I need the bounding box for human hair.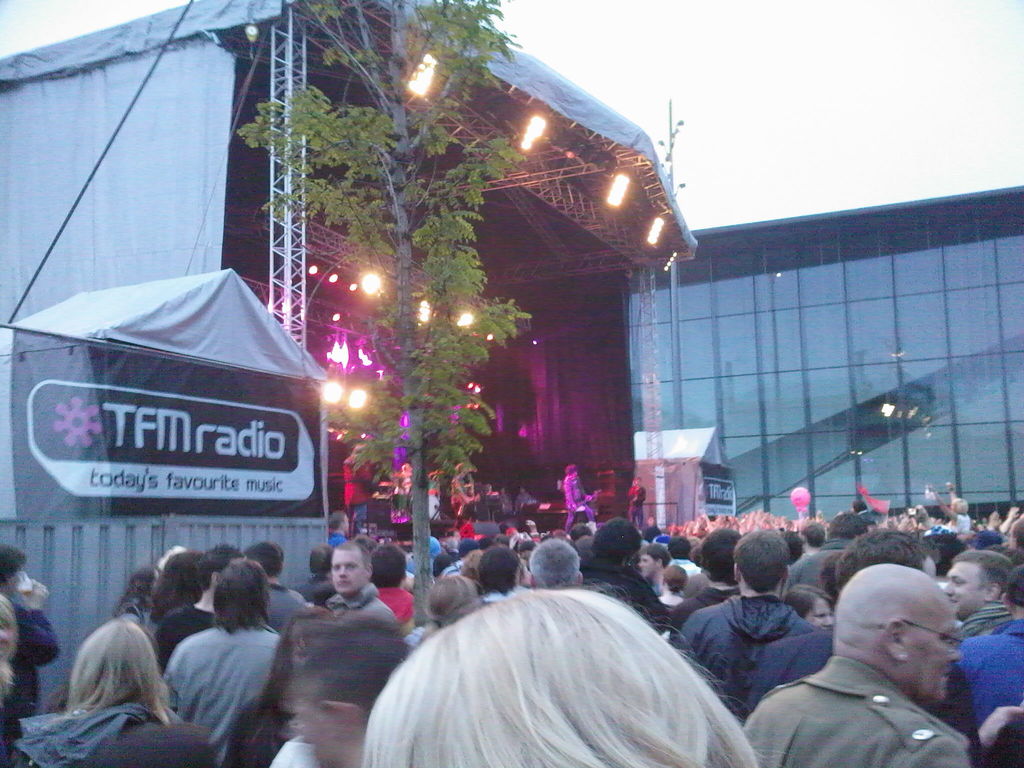
Here it is: 0/543/28/581.
